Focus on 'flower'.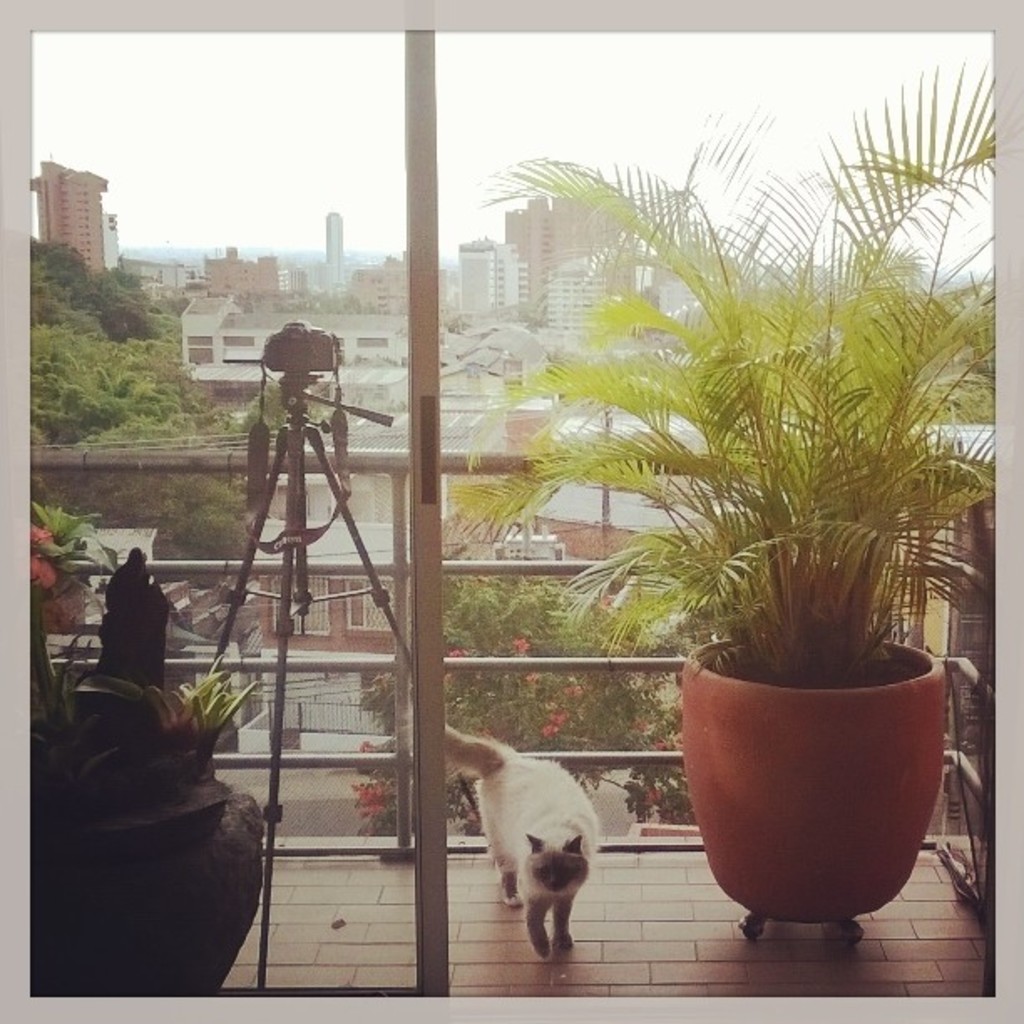
Focused at [649, 788, 668, 800].
